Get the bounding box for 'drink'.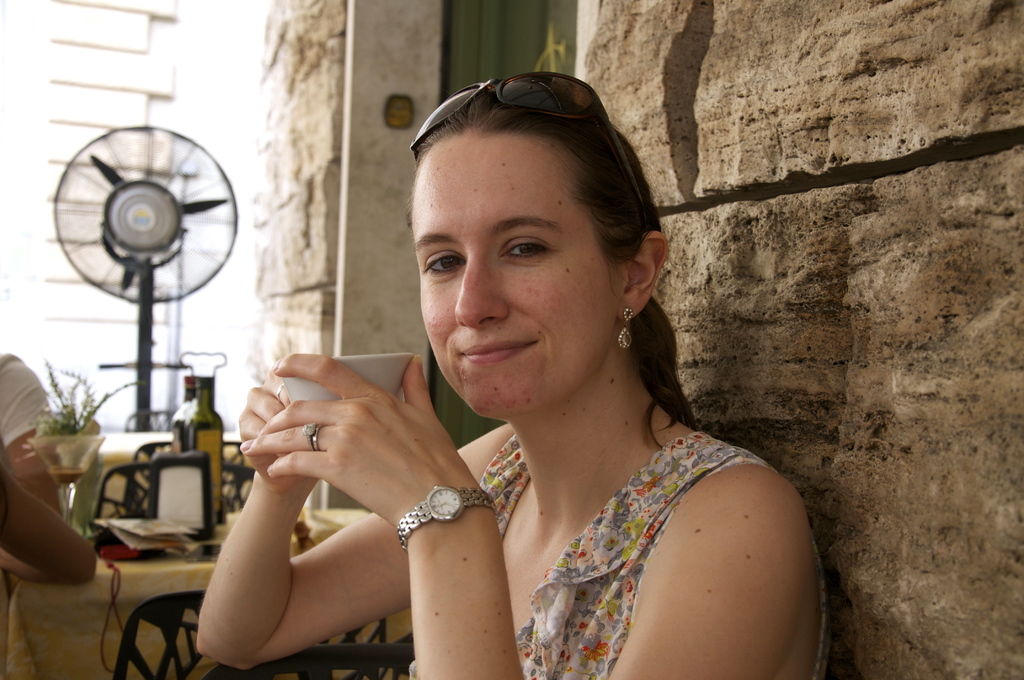
(184, 376, 229, 529).
